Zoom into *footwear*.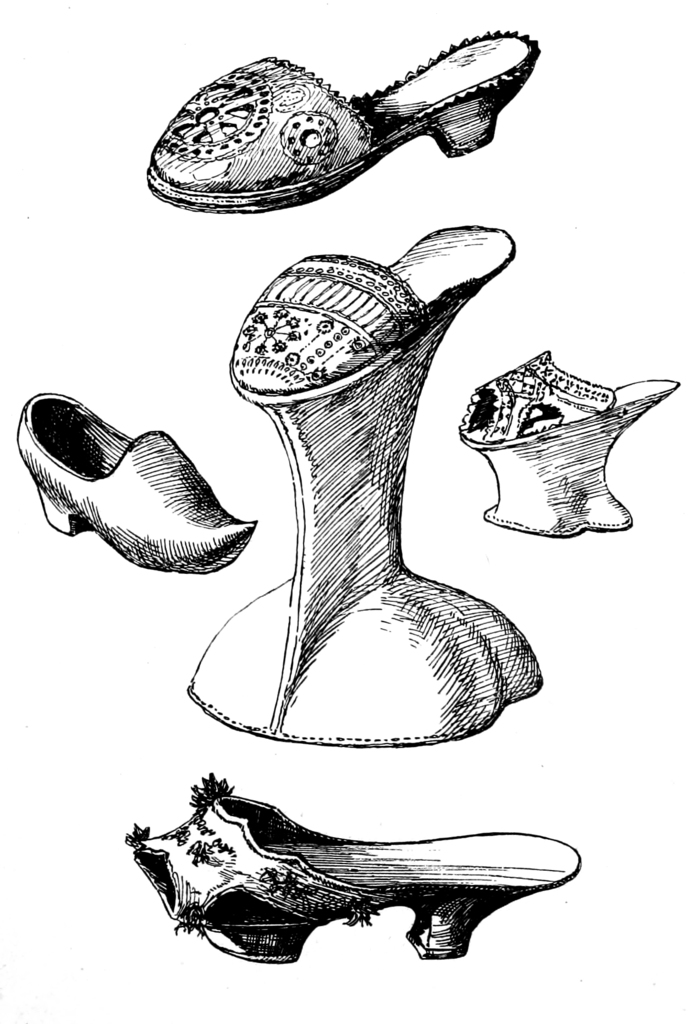
Zoom target: (x1=123, y1=769, x2=586, y2=968).
